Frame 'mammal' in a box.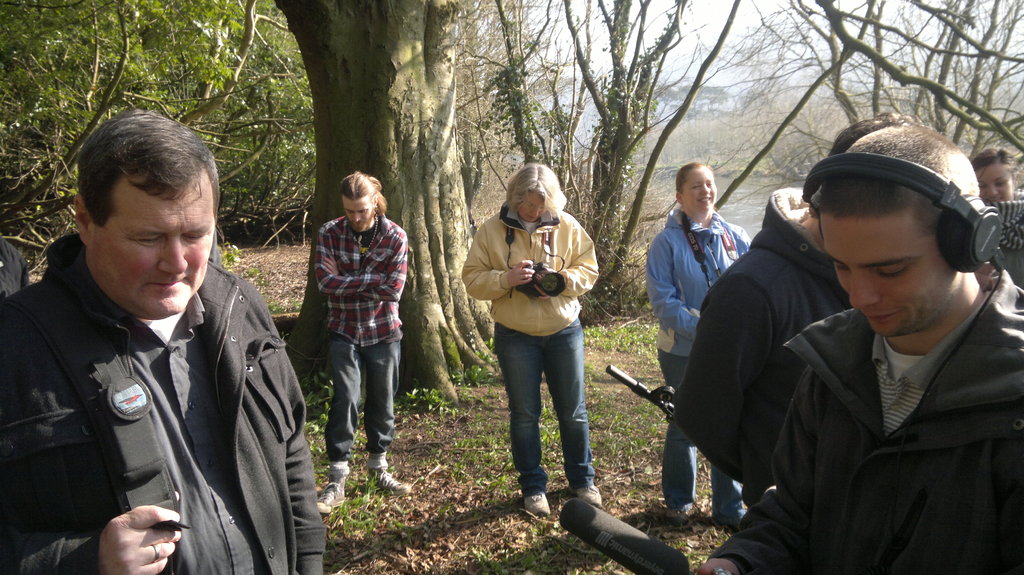
BBox(671, 111, 905, 493).
